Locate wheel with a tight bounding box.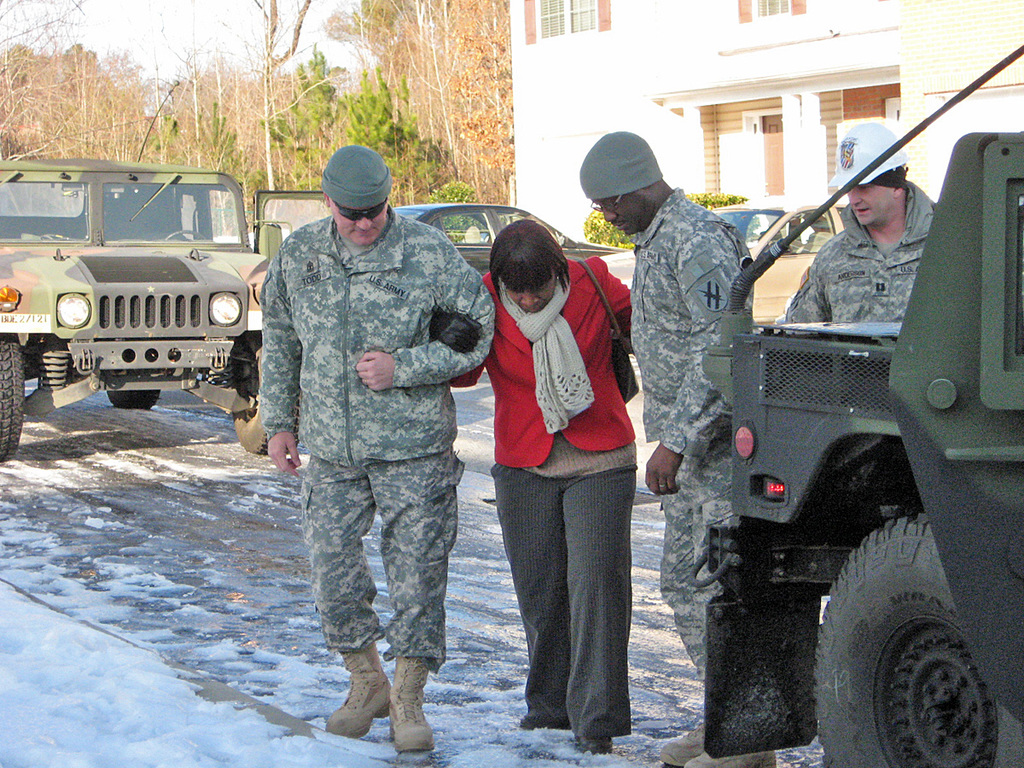
812:512:1023:767.
